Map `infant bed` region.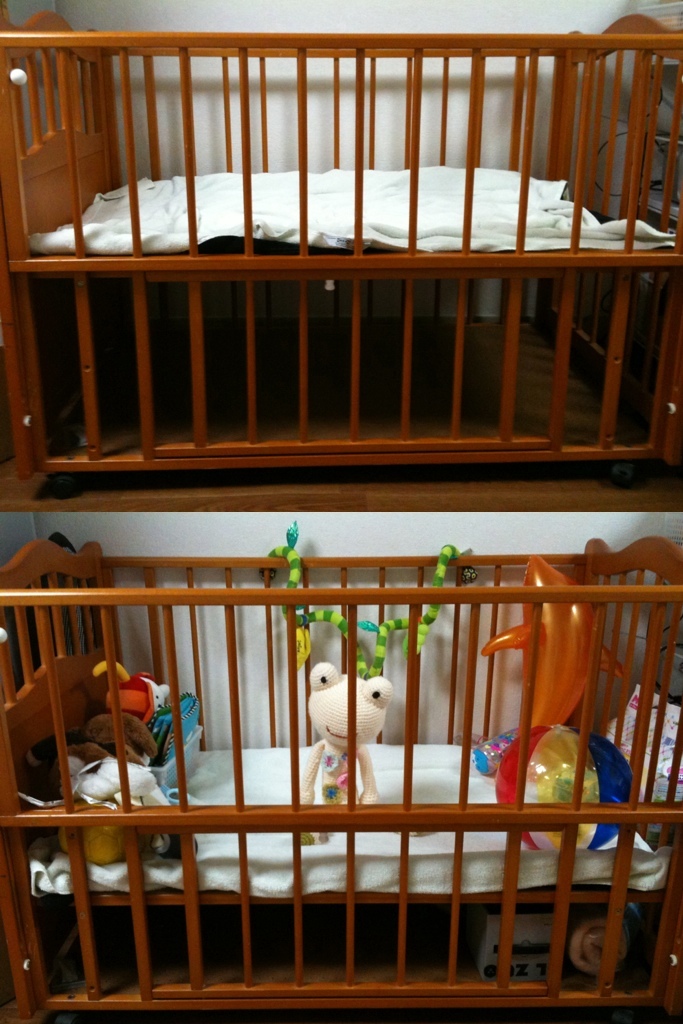
Mapped to (left=0, top=534, right=682, bottom=1023).
